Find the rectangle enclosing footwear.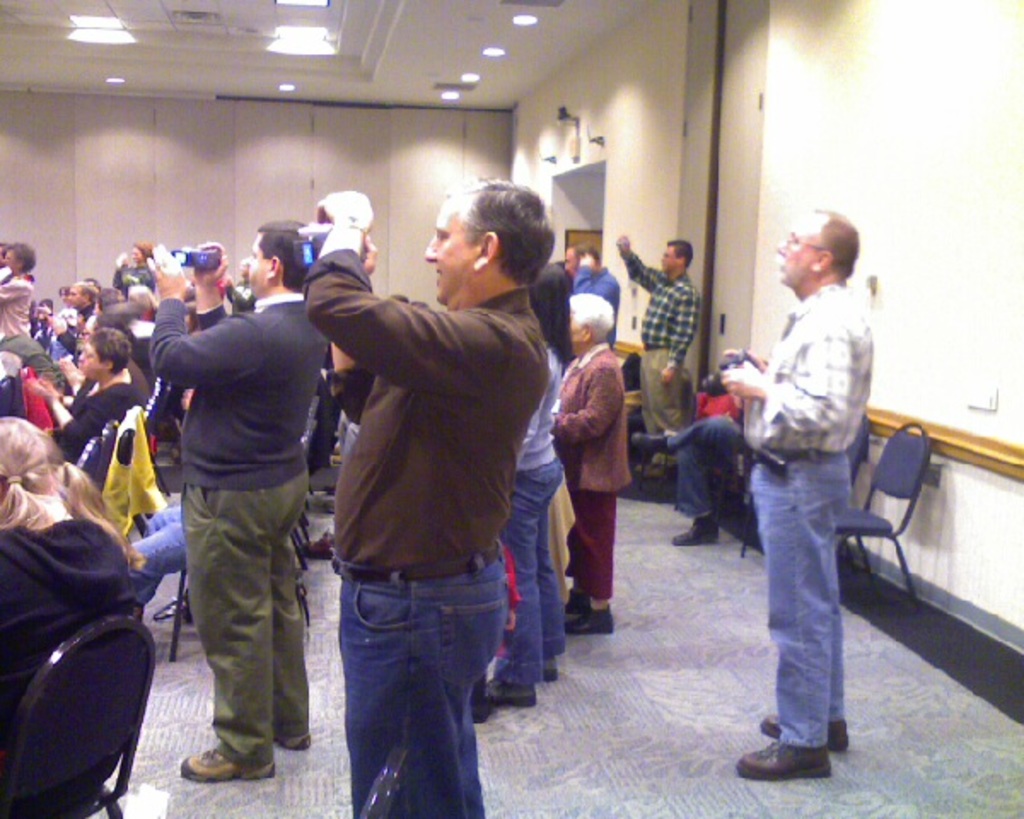
<region>628, 427, 669, 454</region>.
